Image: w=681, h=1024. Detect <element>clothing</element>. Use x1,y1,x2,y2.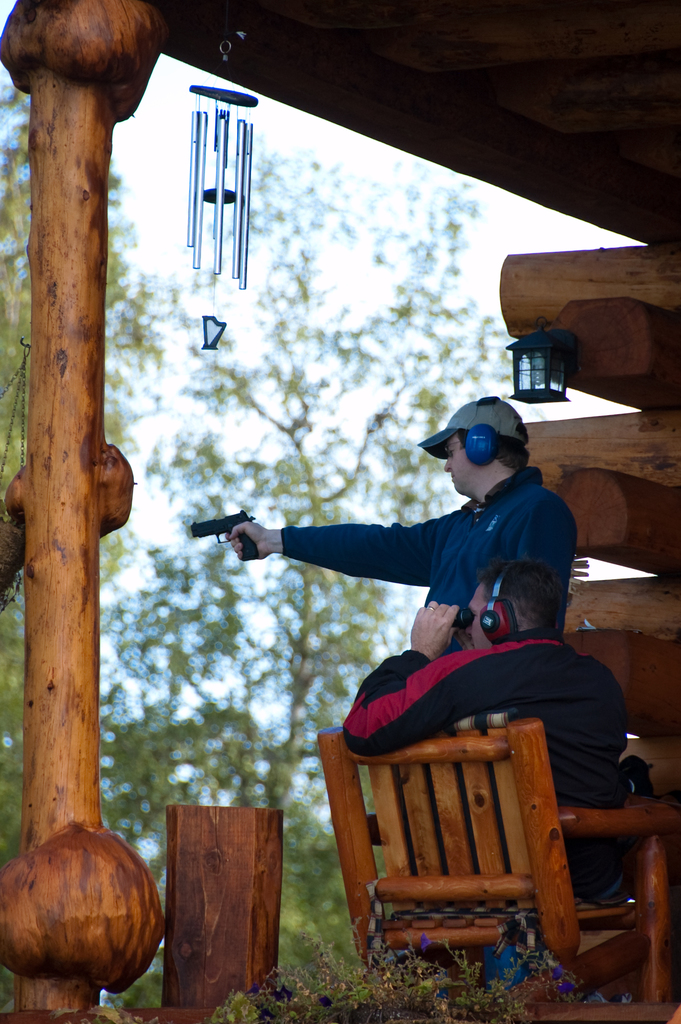
336,624,634,899.
